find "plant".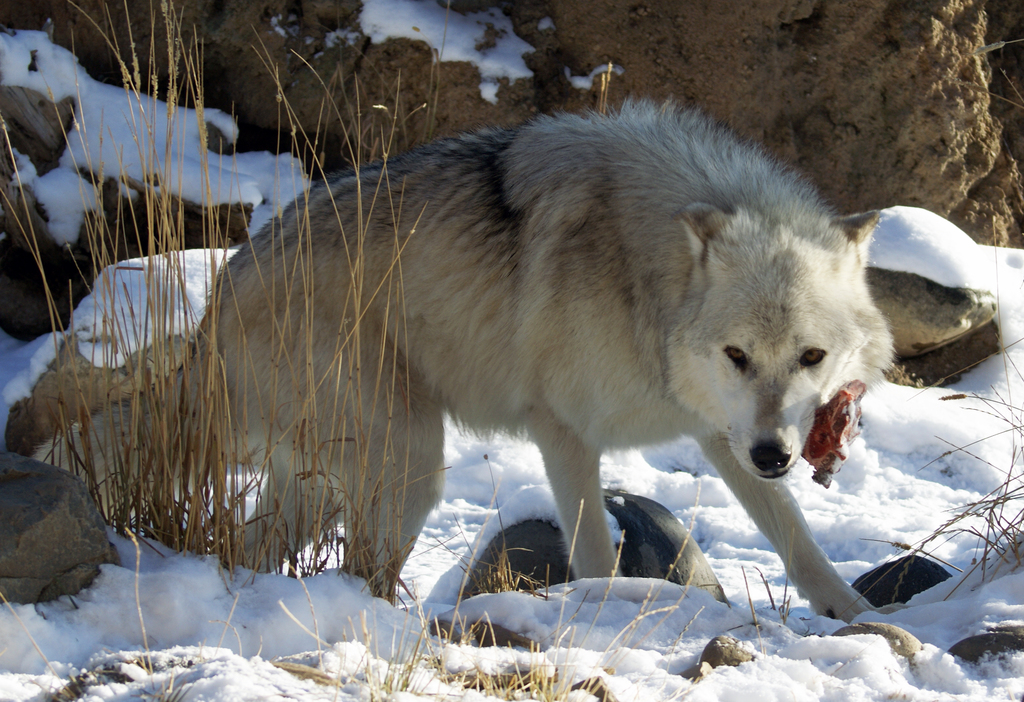
<region>309, 602, 442, 701</region>.
